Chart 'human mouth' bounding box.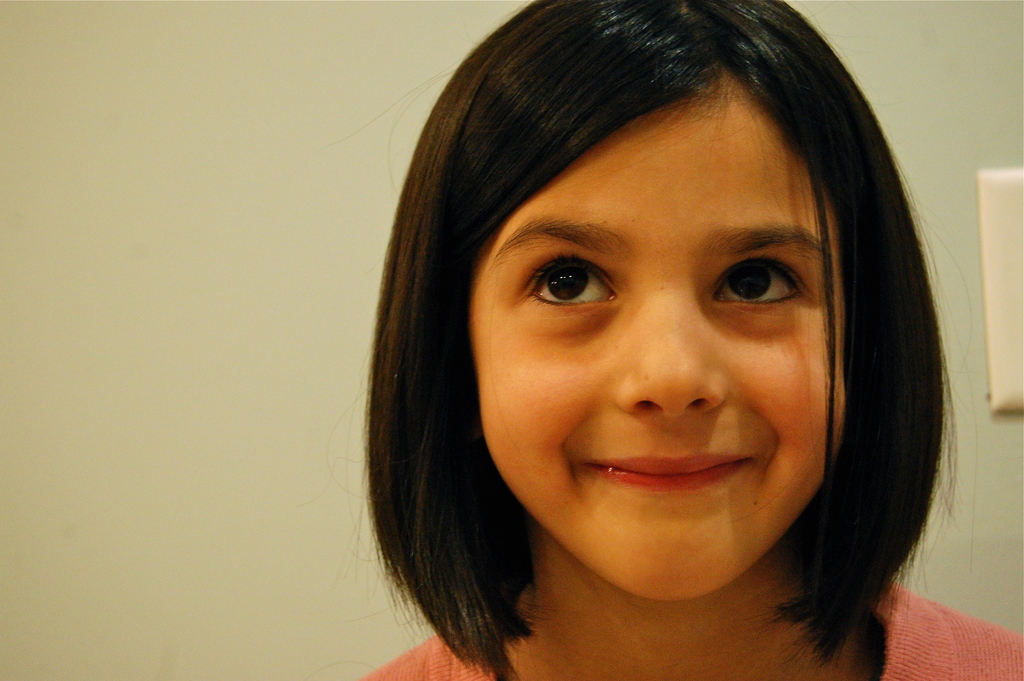
Charted: region(525, 431, 812, 532).
